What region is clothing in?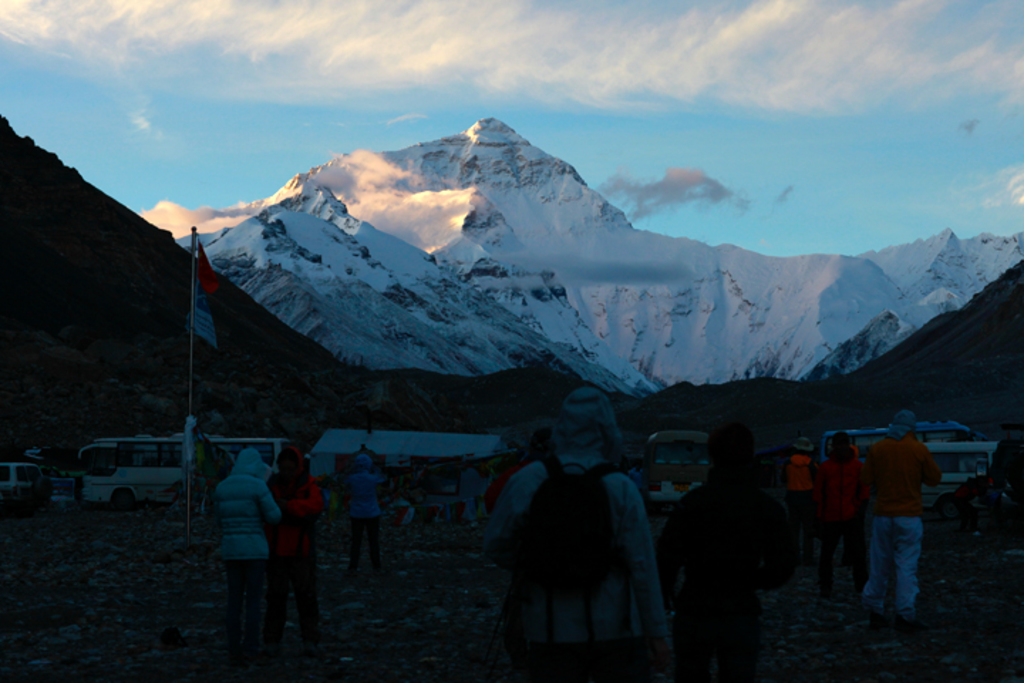
crop(785, 438, 815, 545).
